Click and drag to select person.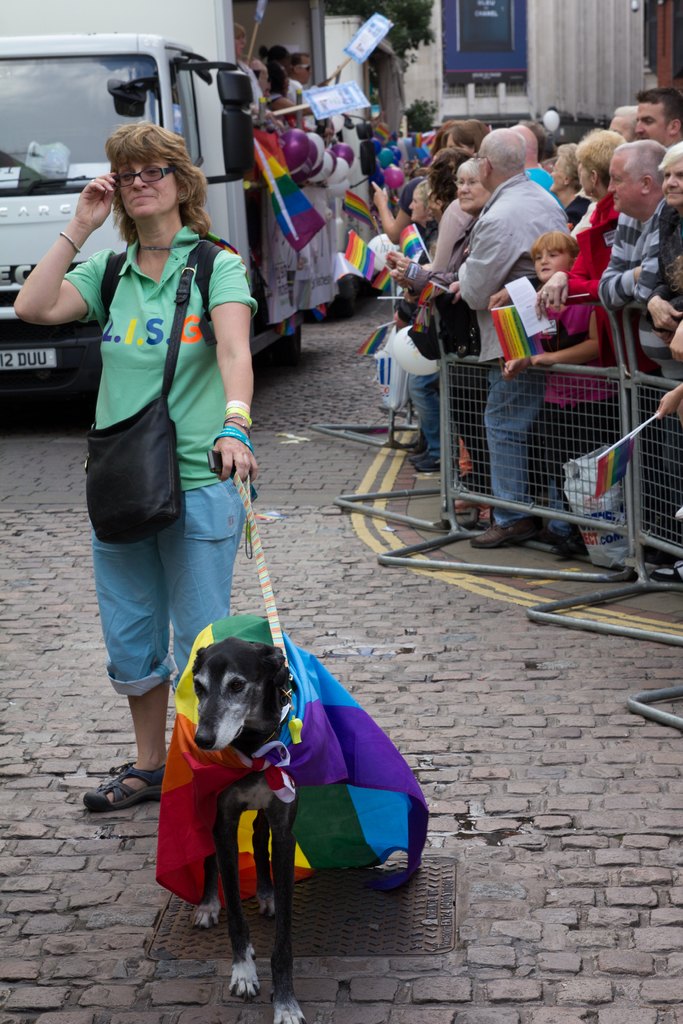
Selection: left=454, top=124, right=575, bottom=544.
